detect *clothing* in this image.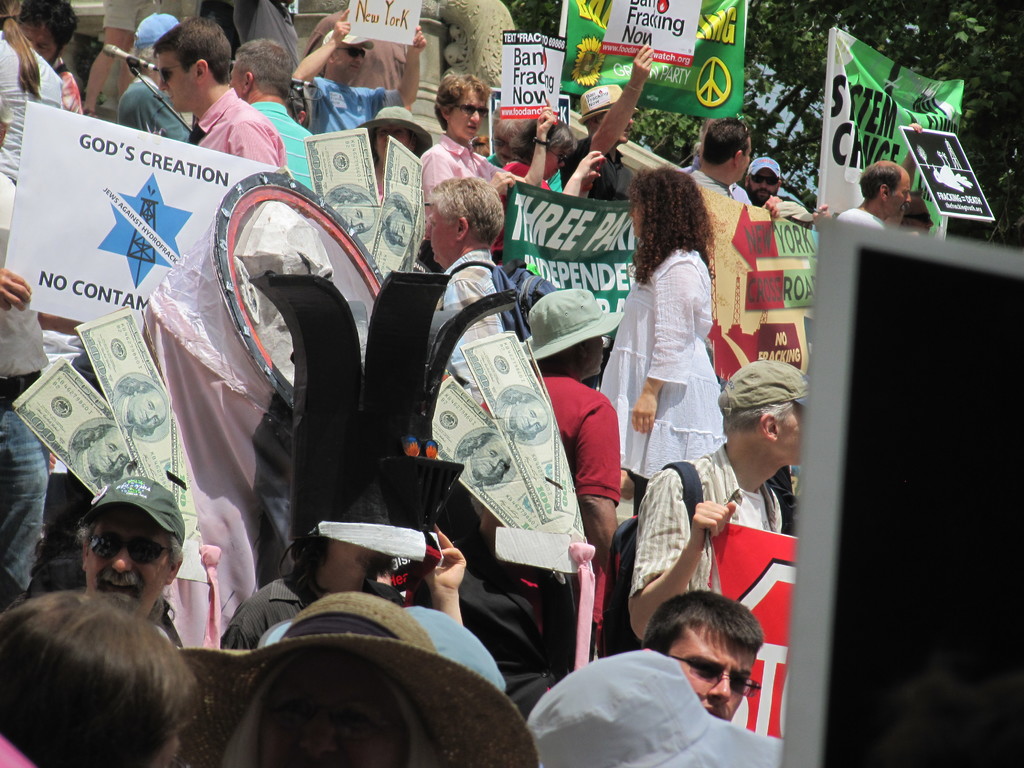
Detection: l=433, t=247, r=511, b=407.
